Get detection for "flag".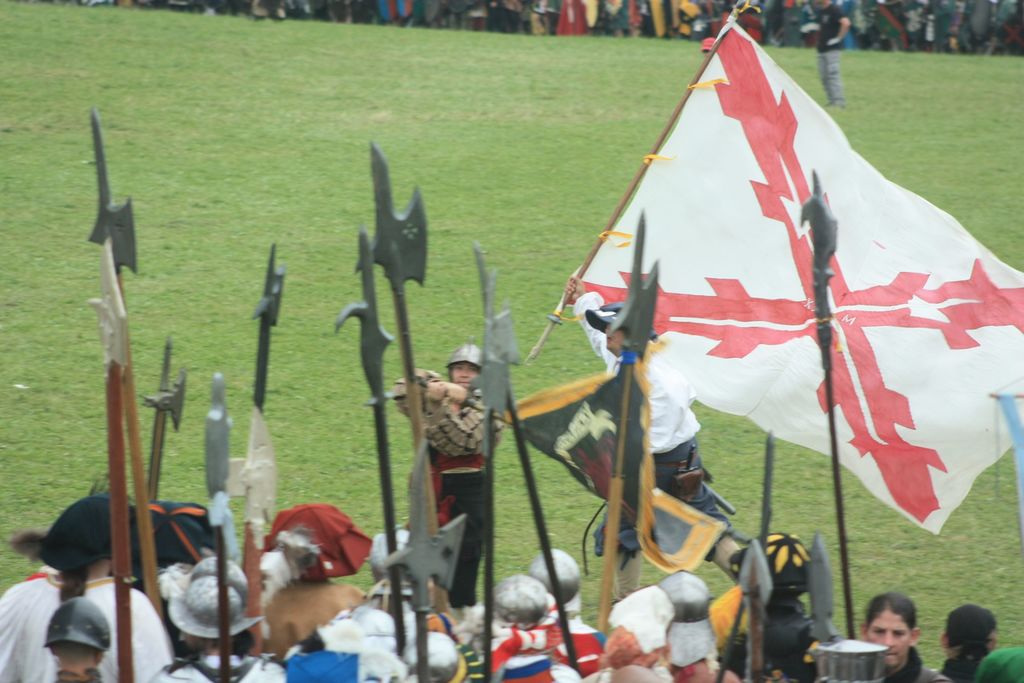
Detection: <region>634, 34, 1001, 577</region>.
